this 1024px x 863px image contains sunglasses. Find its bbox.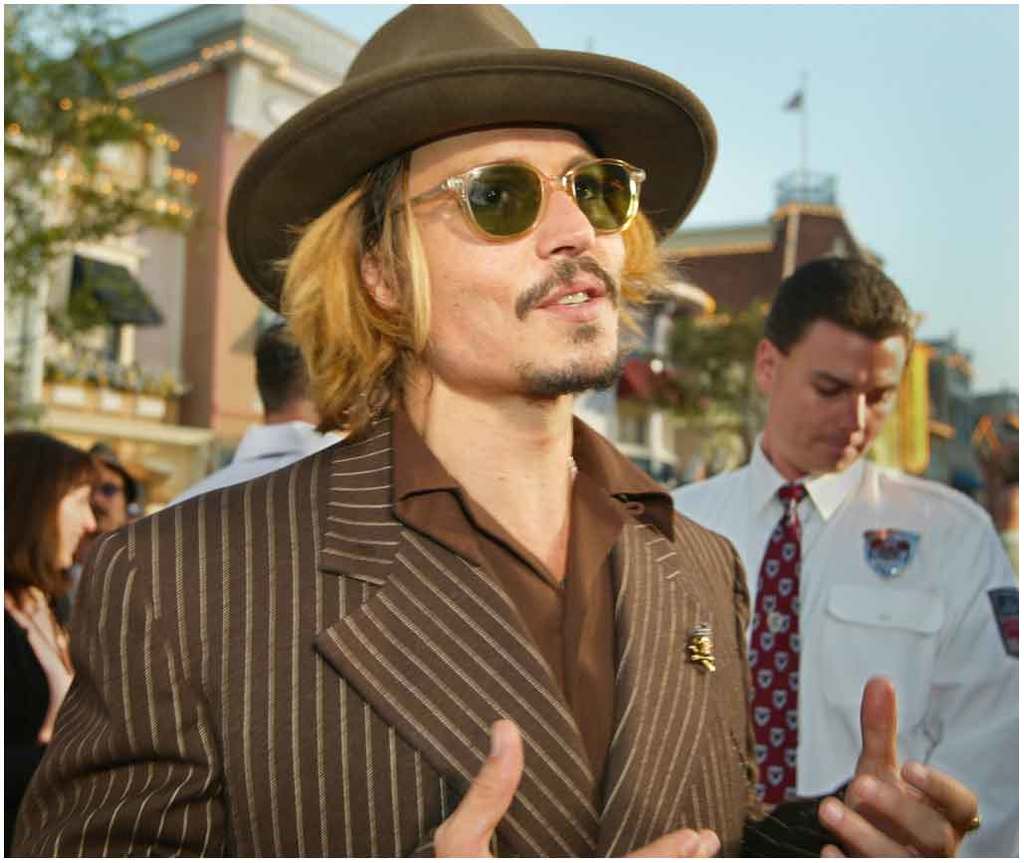
rect(356, 163, 647, 245).
